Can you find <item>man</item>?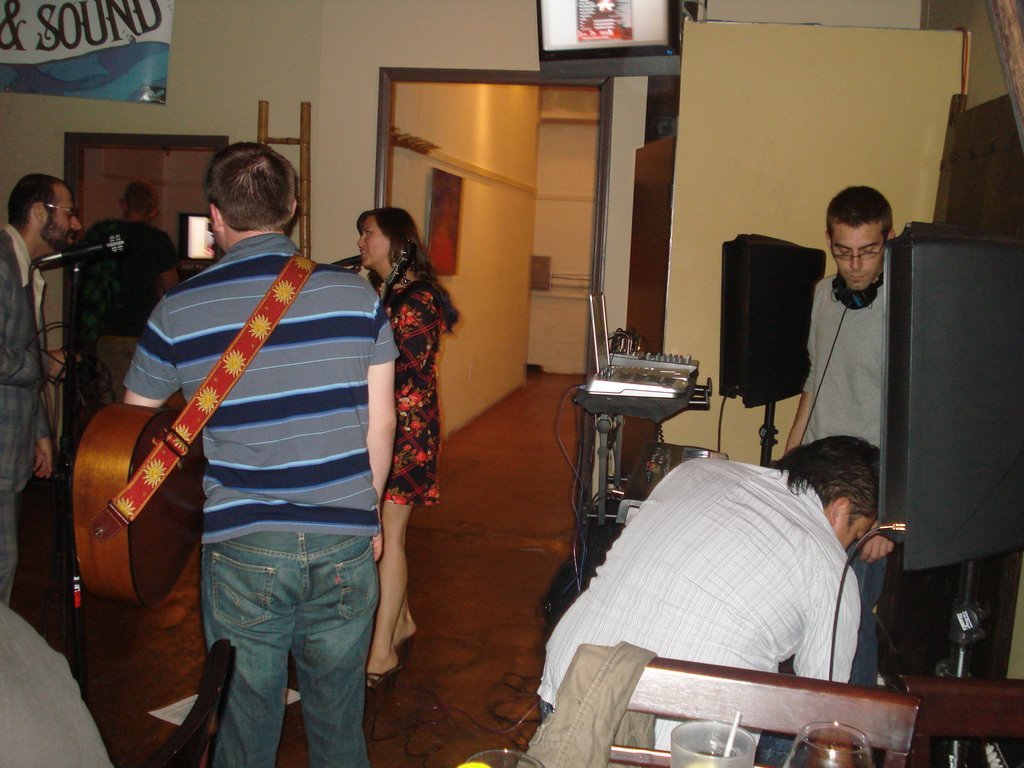
Yes, bounding box: bbox=(785, 183, 897, 686).
